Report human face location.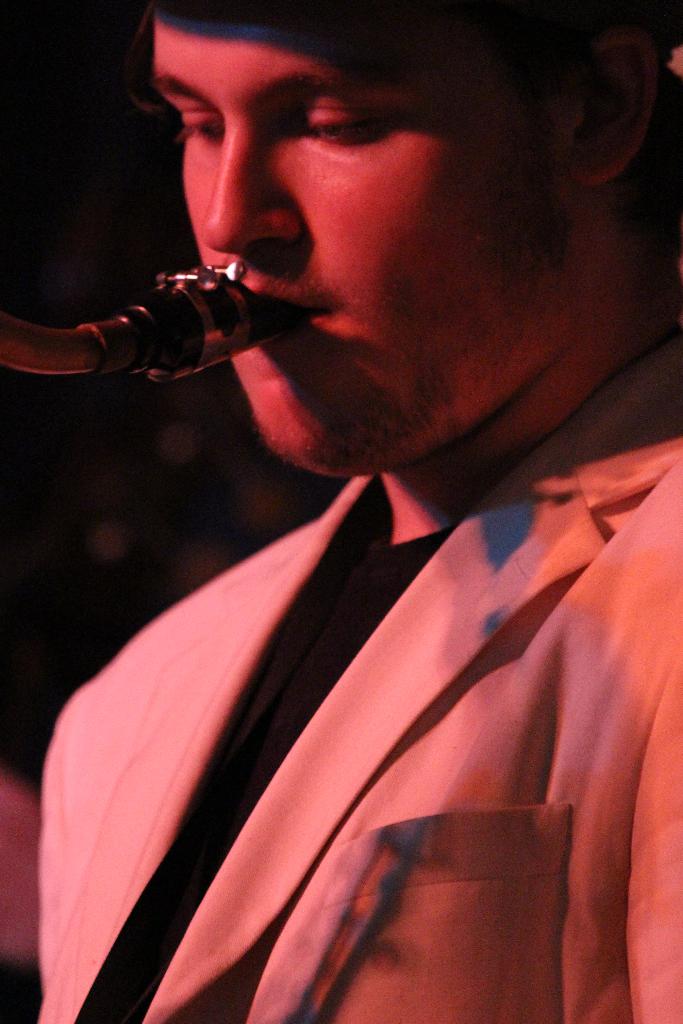
Report: [154,0,572,467].
